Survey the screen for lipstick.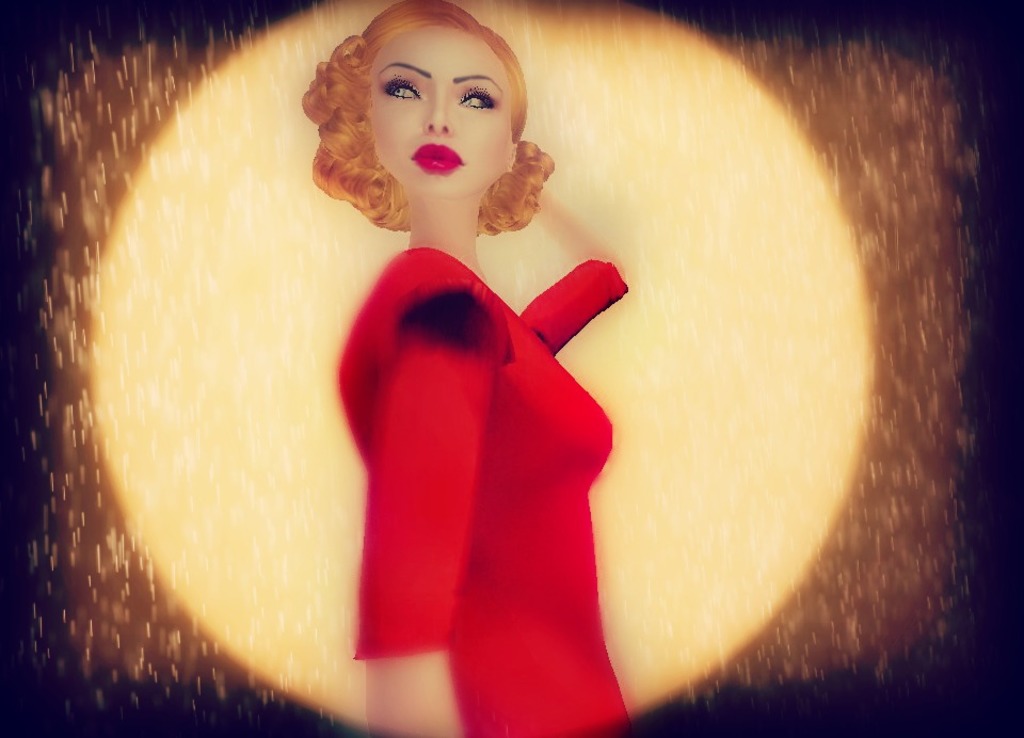
Survey found: <region>413, 141, 465, 173</region>.
